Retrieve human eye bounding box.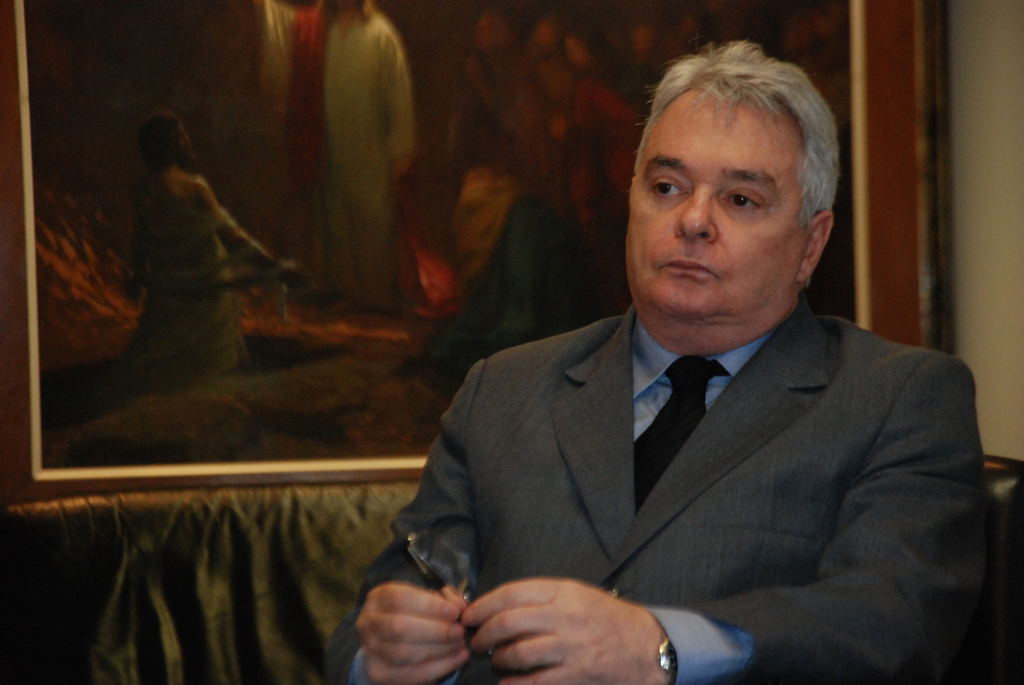
Bounding box: bbox=[719, 185, 768, 210].
